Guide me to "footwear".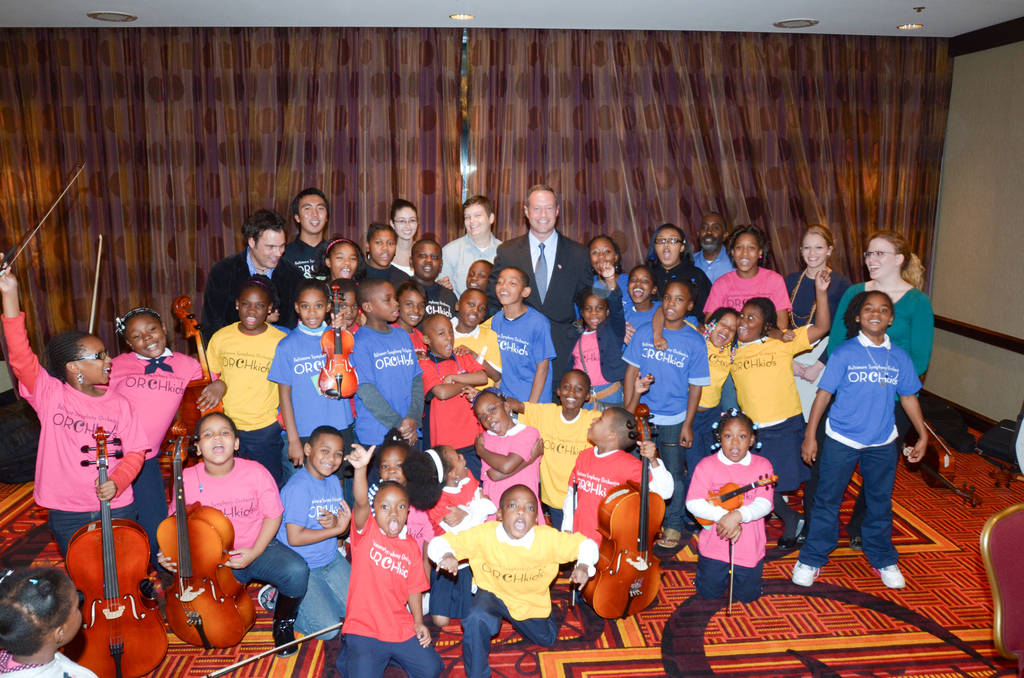
Guidance: x1=774 y1=517 x2=810 y2=551.
